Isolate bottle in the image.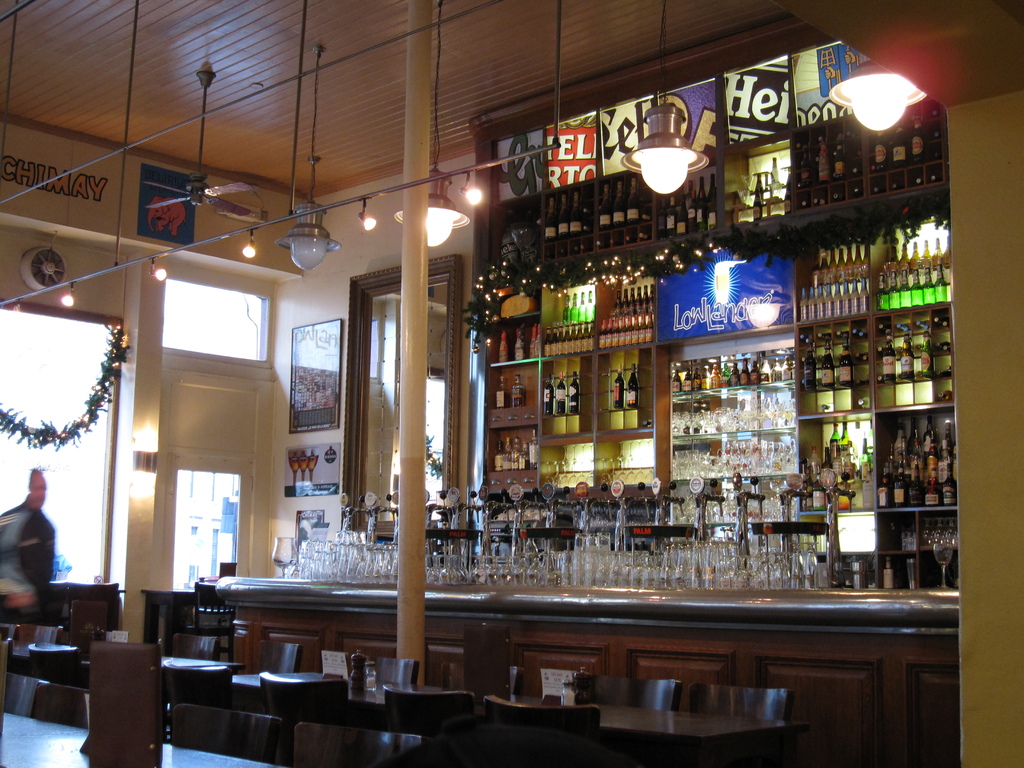
Isolated region: {"left": 612, "top": 183, "right": 627, "bottom": 227}.
